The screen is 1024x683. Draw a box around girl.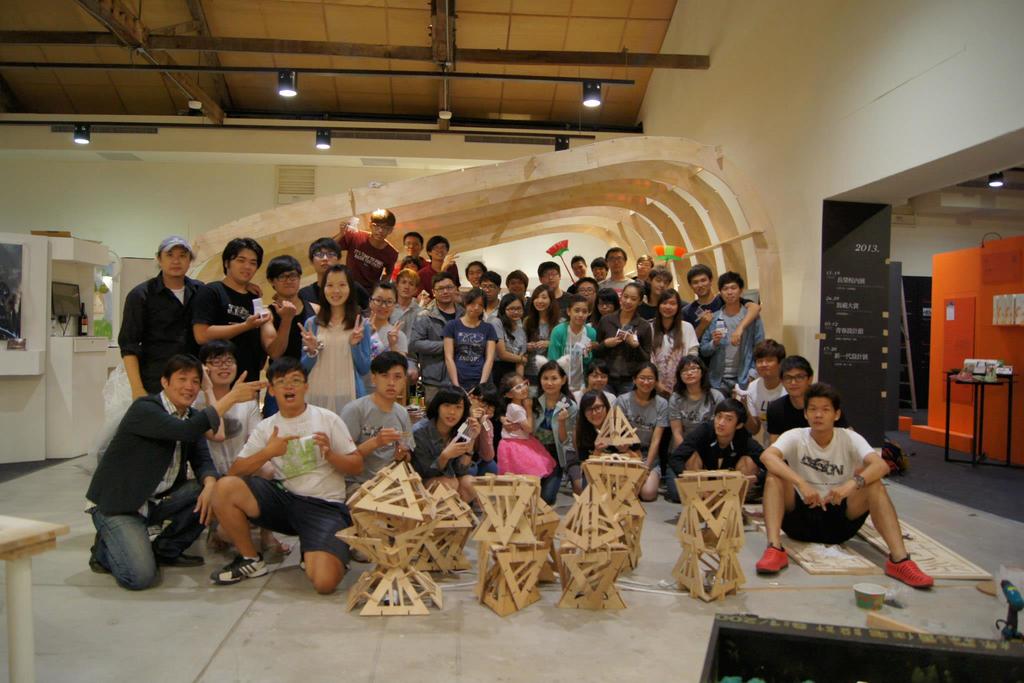
select_region(411, 385, 483, 503).
